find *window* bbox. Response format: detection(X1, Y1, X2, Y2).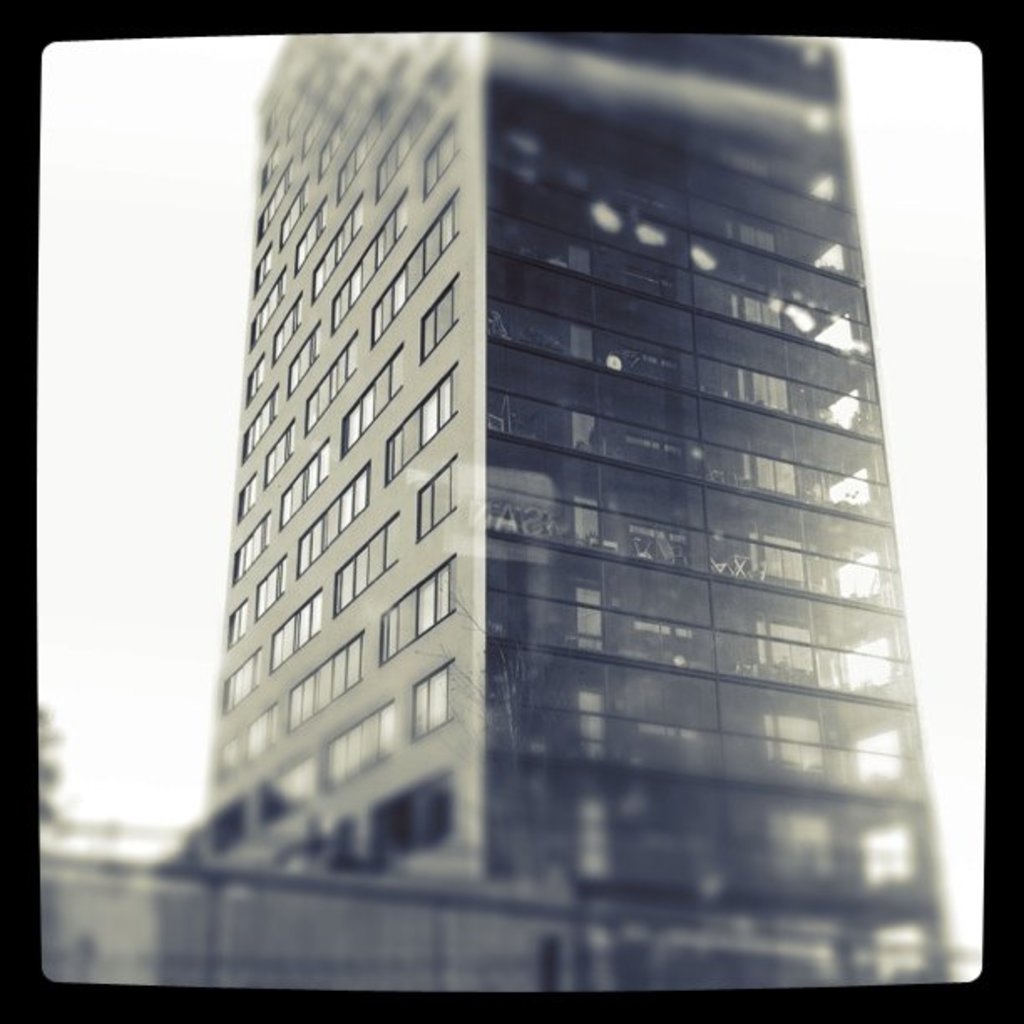
detection(218, 643, 263, 714).
